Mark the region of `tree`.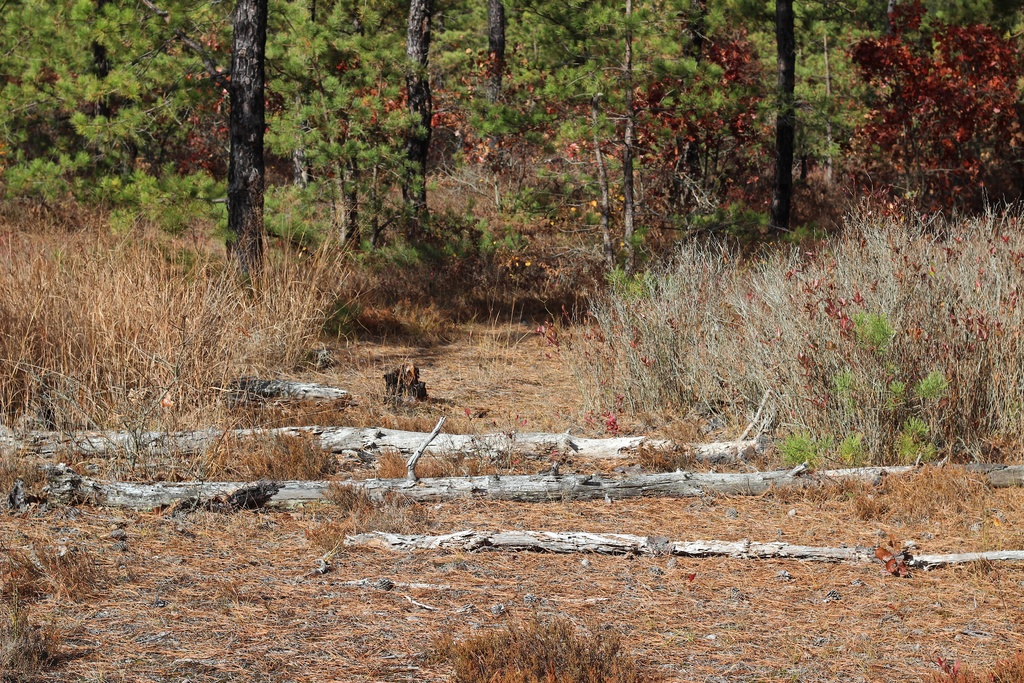
Region: <box>481,0,507,108</box>.
